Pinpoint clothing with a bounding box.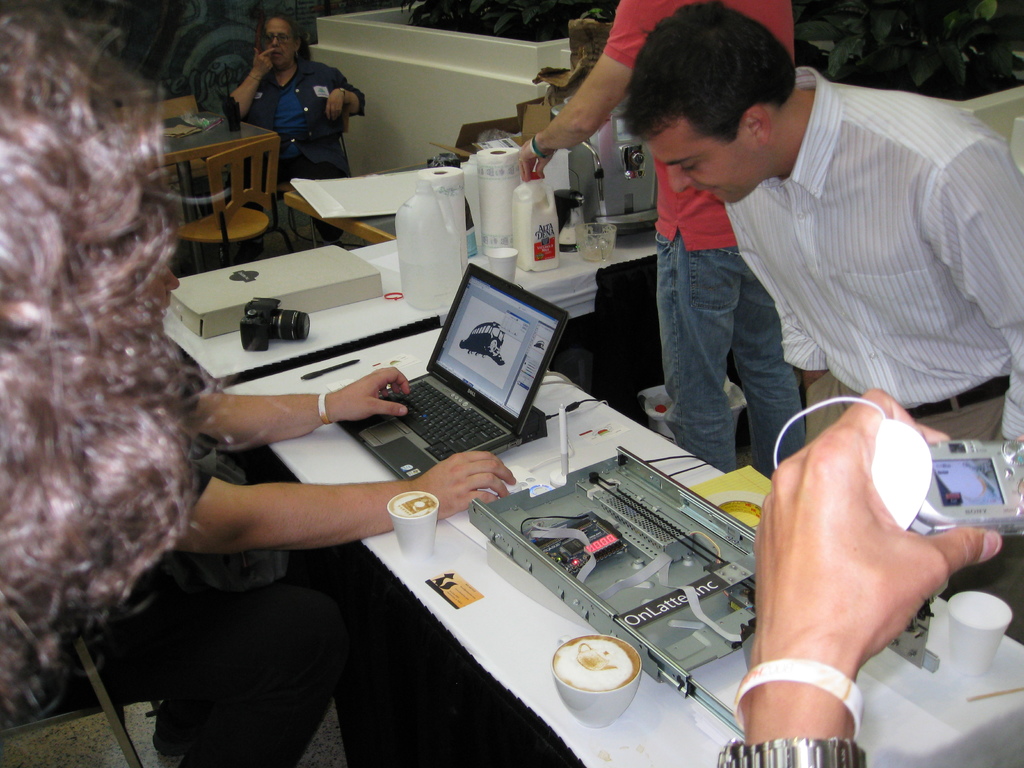
604,0,808,465.
